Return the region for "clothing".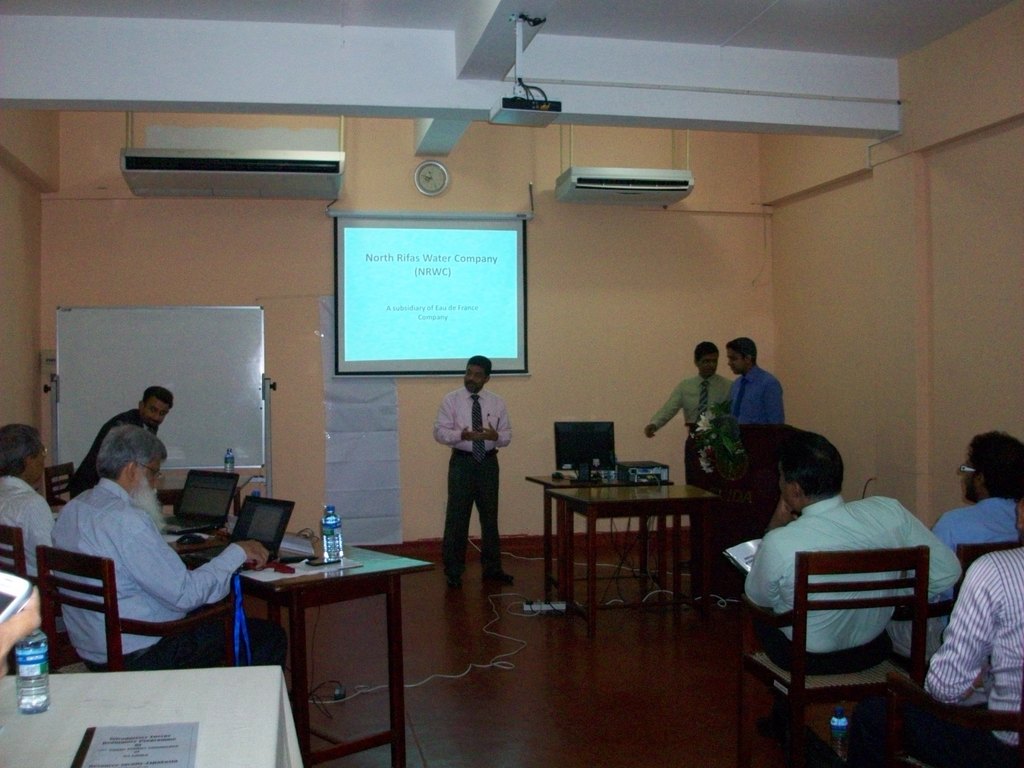
rect(909, 503, 1023, 554).
